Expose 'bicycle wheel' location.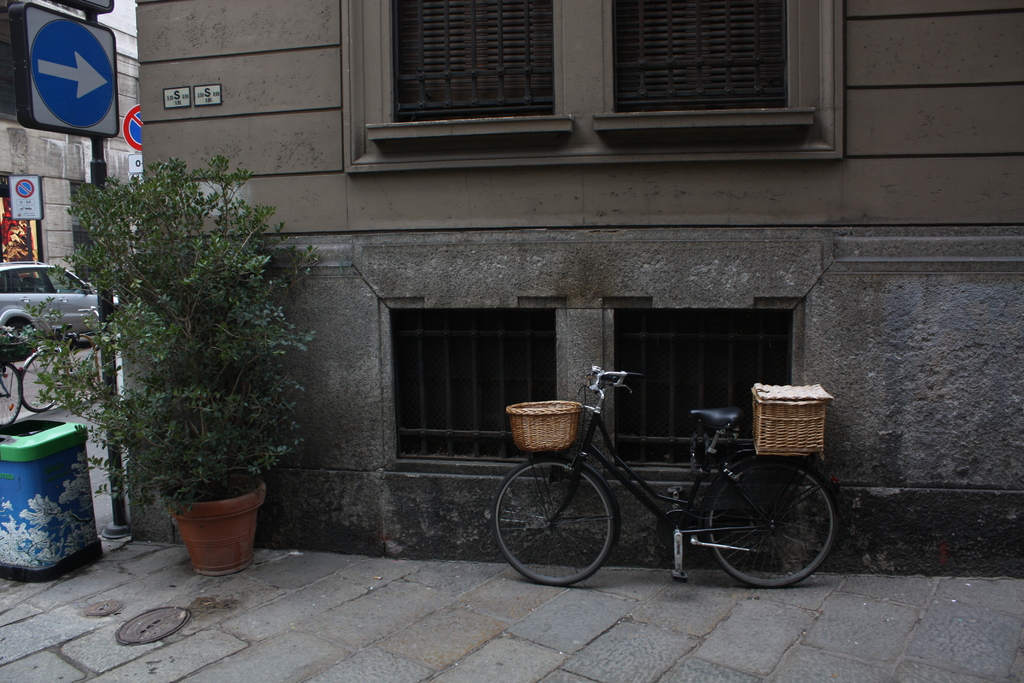
Exposed at [left=15, top=344, right=72, bottom=414].
